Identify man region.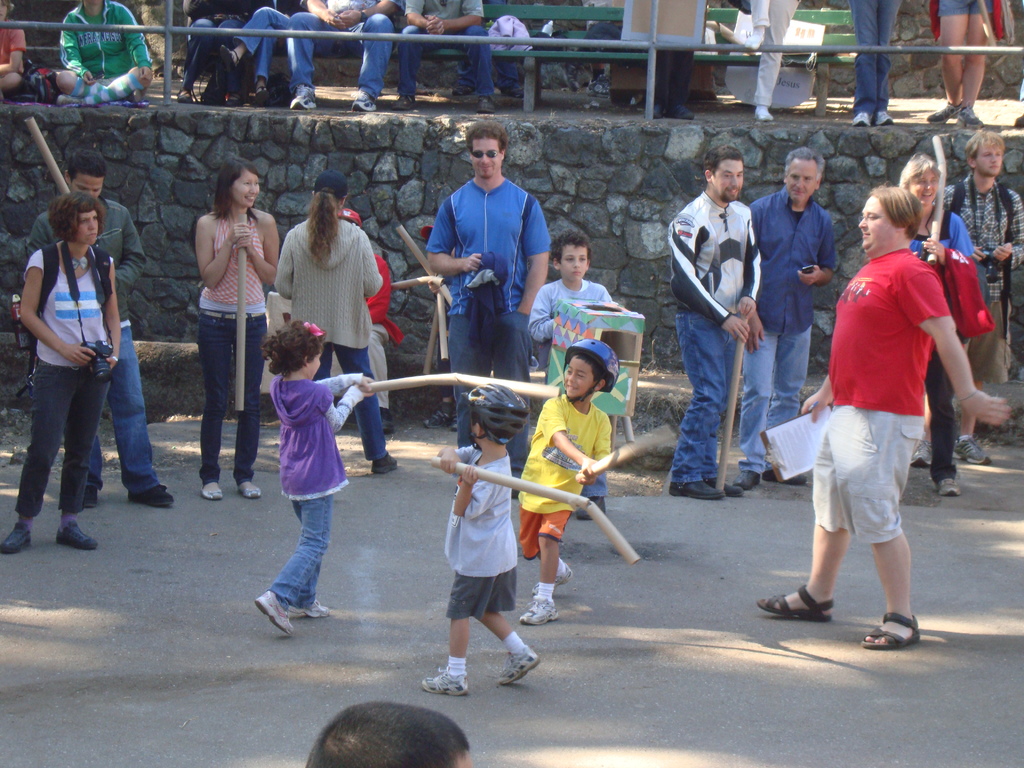
Region: [51, 0, 159, 114].
